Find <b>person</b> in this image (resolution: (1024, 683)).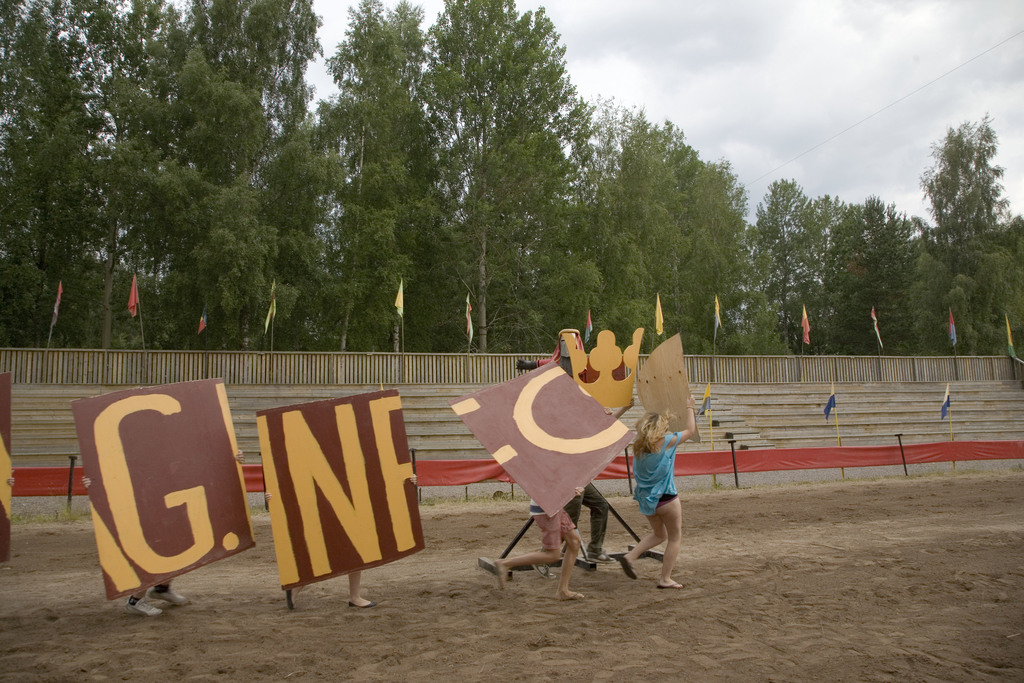
select_region(532, 484, 614, 574).
